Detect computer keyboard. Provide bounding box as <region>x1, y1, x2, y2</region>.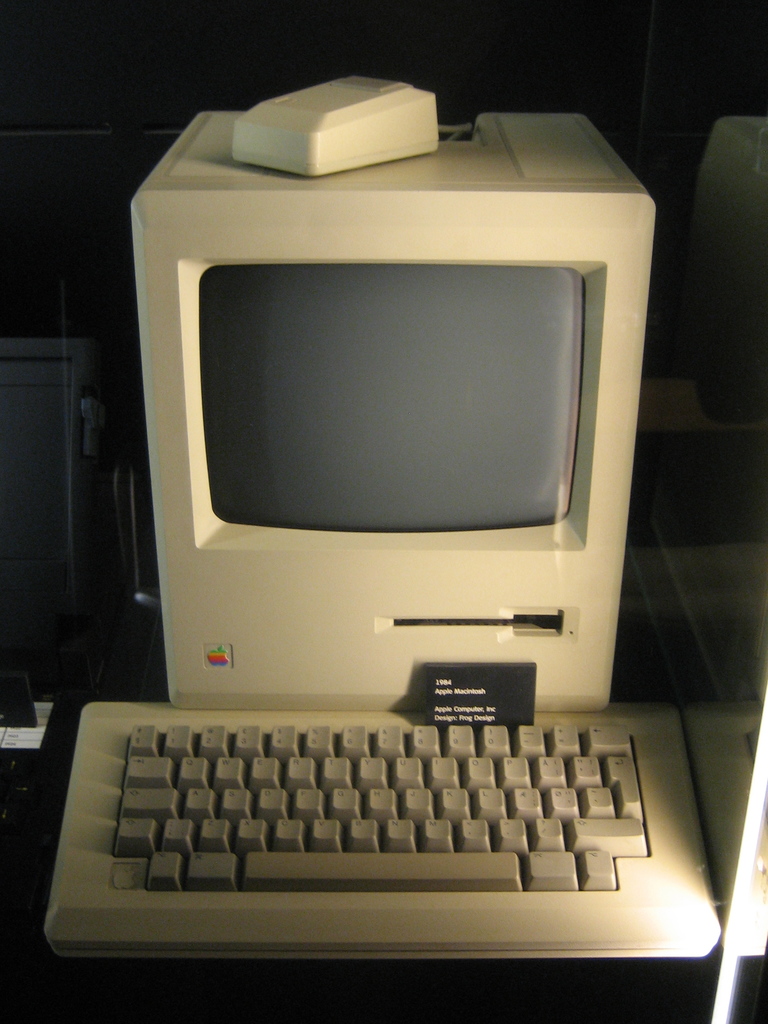
<region>42, 702, 719, 964</region>.
